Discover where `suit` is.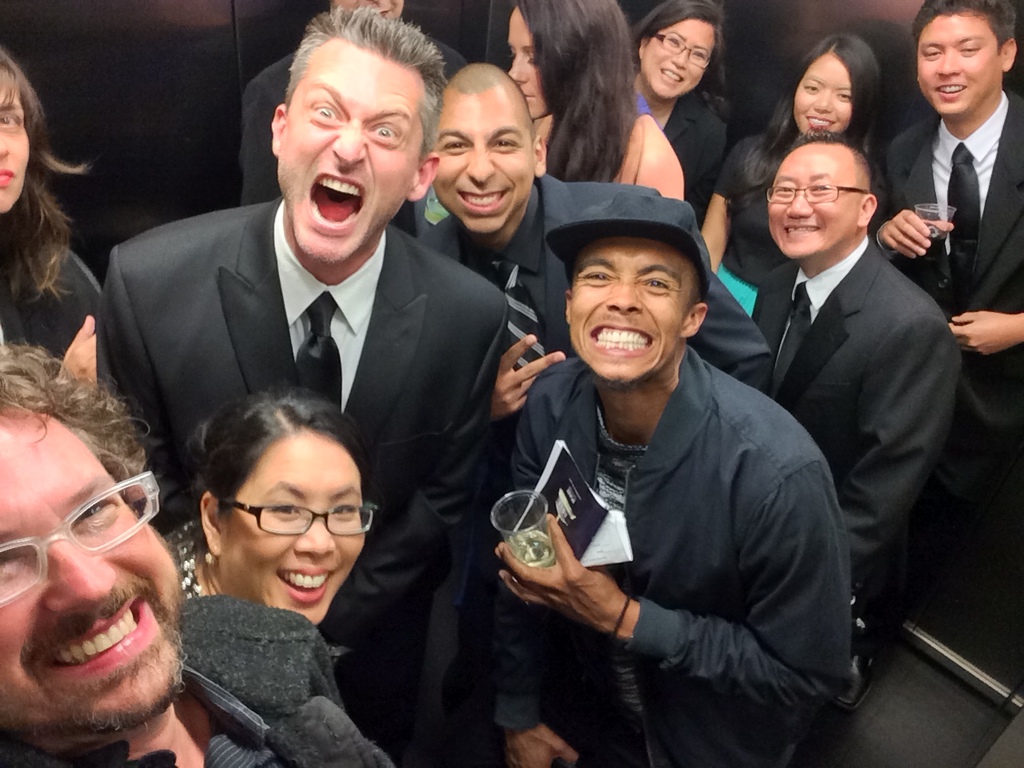
Discovered at bbox=[883, 83, 1023, 443].
